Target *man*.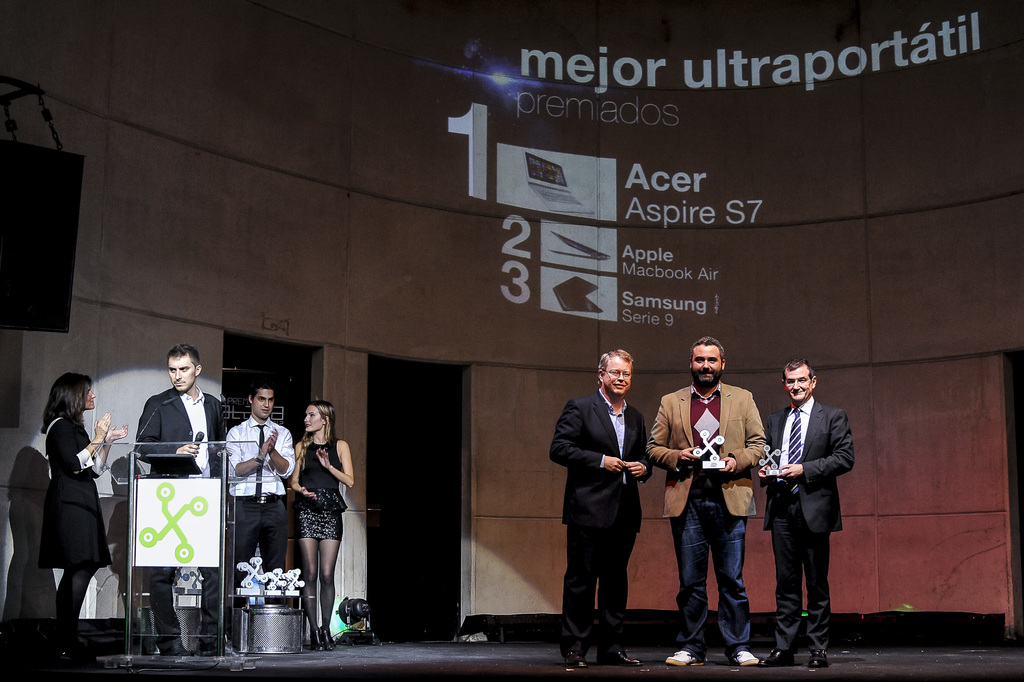
Target region: x1=665, y1=347, x2=775, y2=654.
